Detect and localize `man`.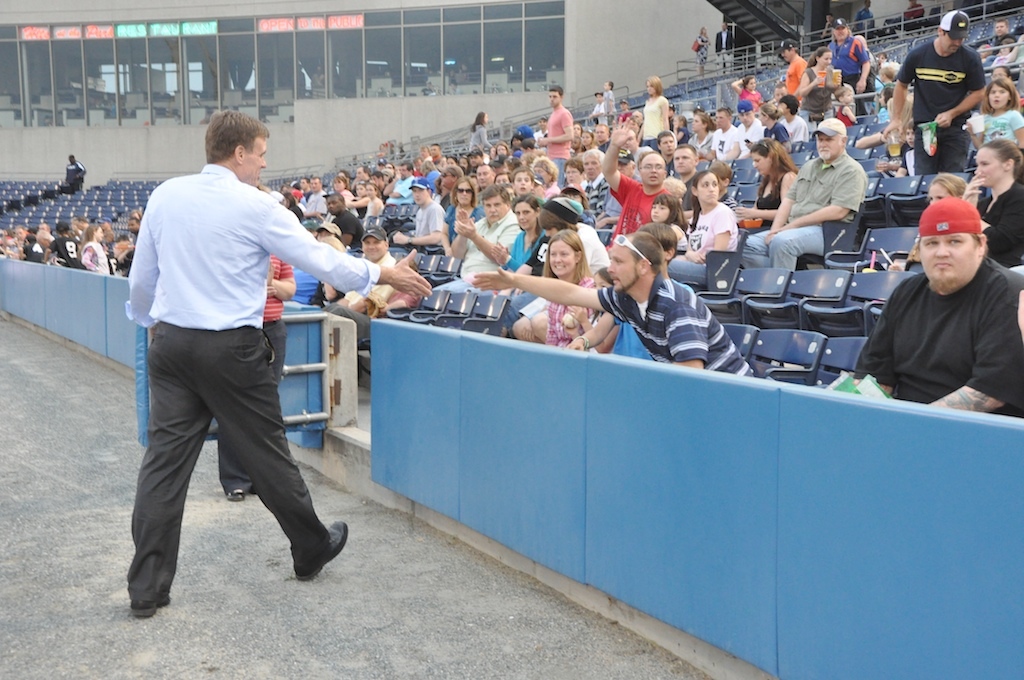
Localized at {"left": 773, "top": 36, "right": 811, "bottom": 110}.
